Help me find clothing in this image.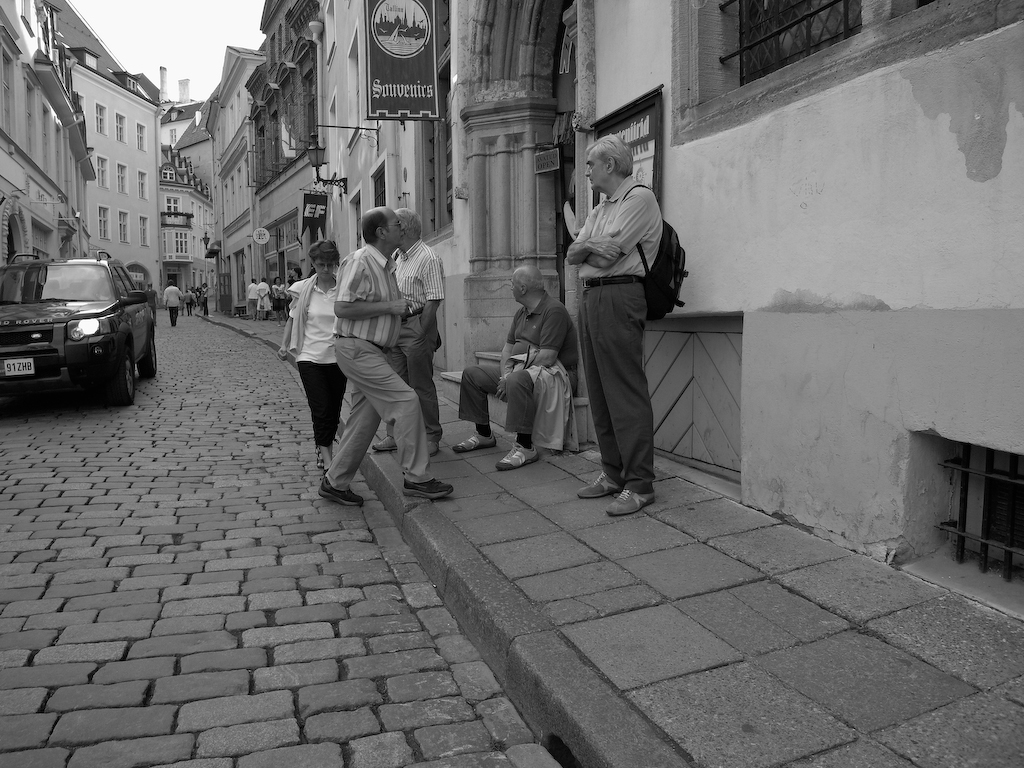
Found it: box=[272, 282, 283, 311].
